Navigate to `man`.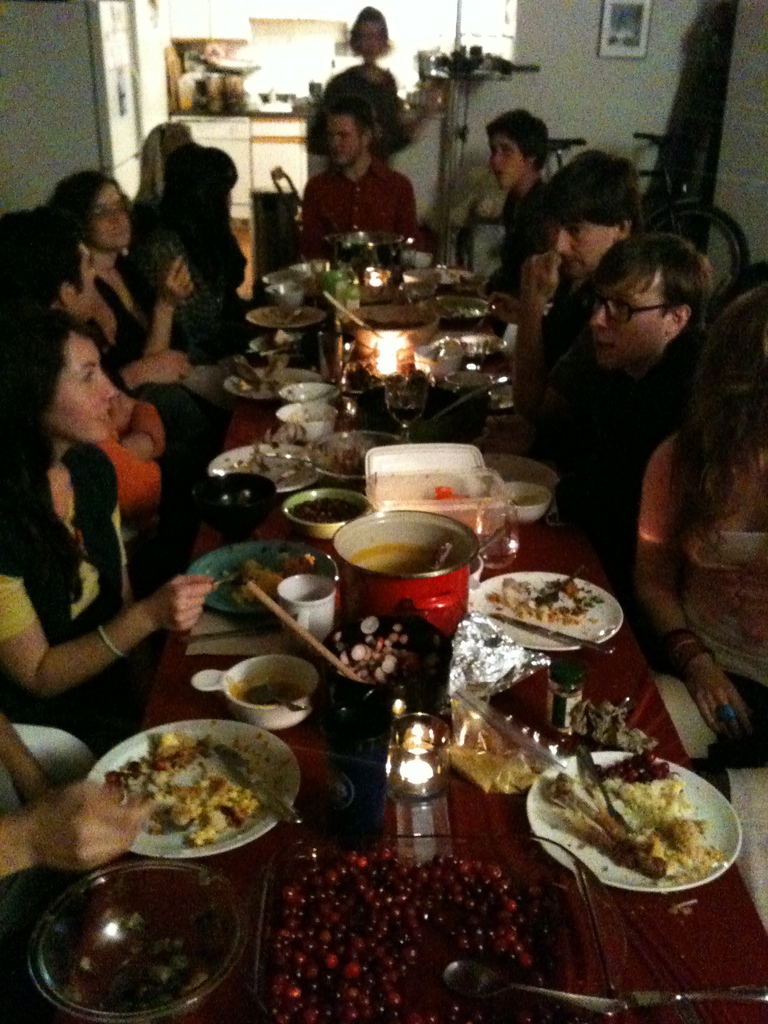
Navigation target: (0,207,205,471).
